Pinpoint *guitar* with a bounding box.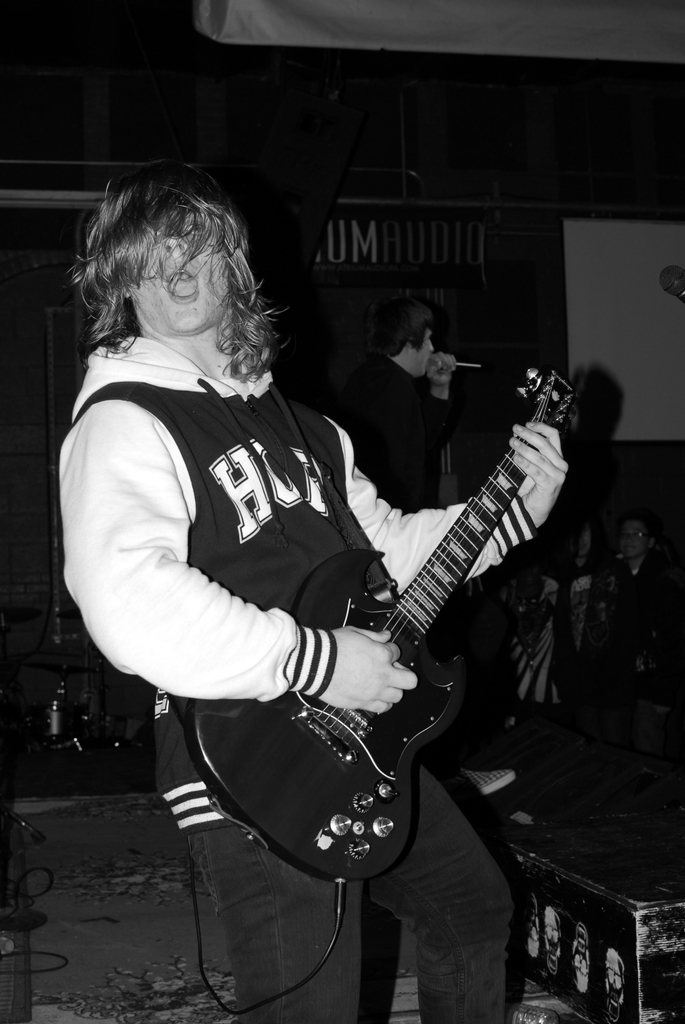
box(271, 348, 578, 894).
